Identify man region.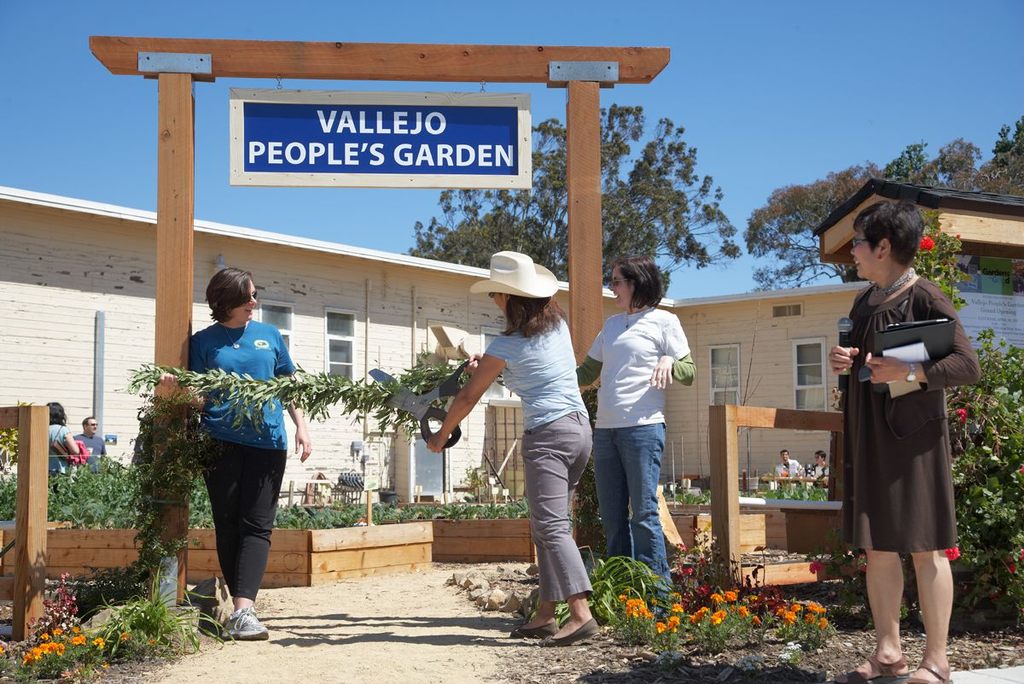
Region: 76:414:111:480.
